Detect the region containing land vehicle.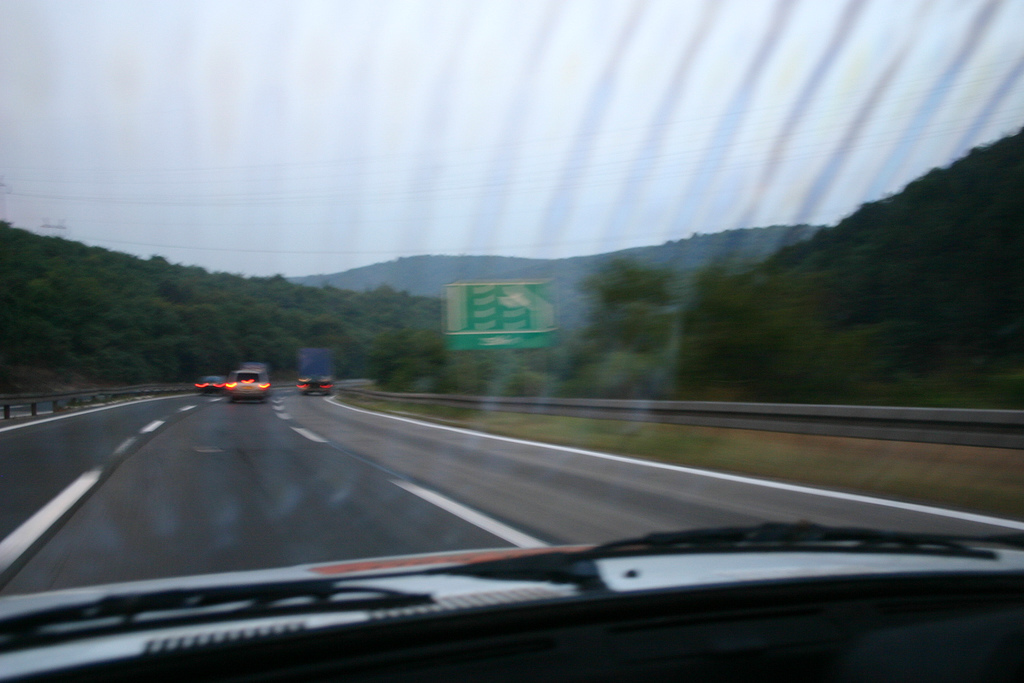
(224,369,272,409).
